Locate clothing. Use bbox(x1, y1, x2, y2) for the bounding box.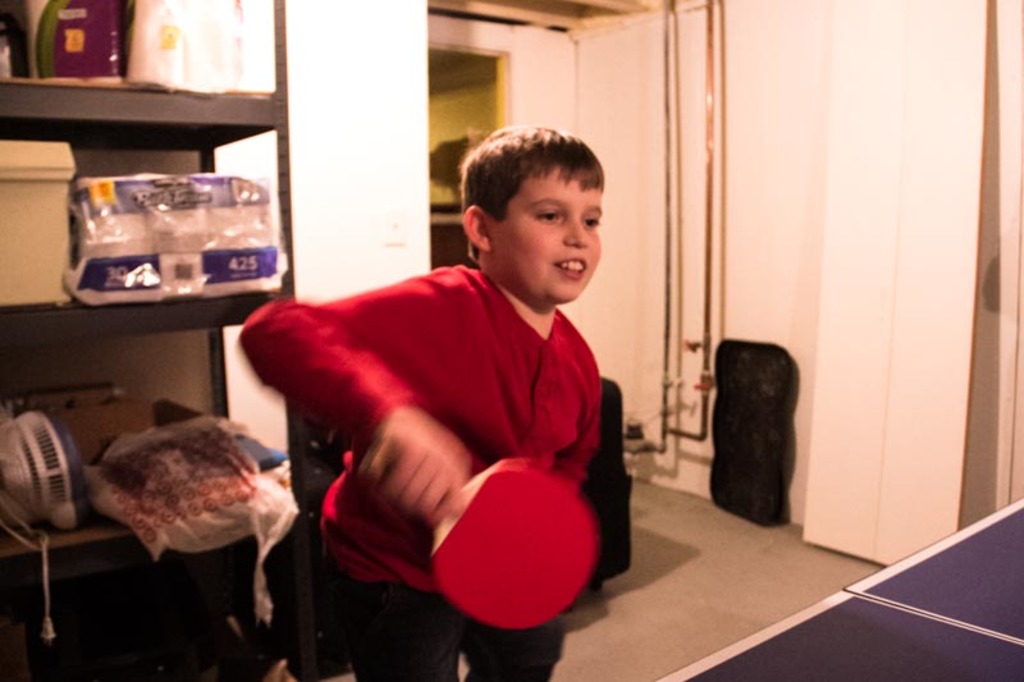
bbox(238, 265, 598, 681).
